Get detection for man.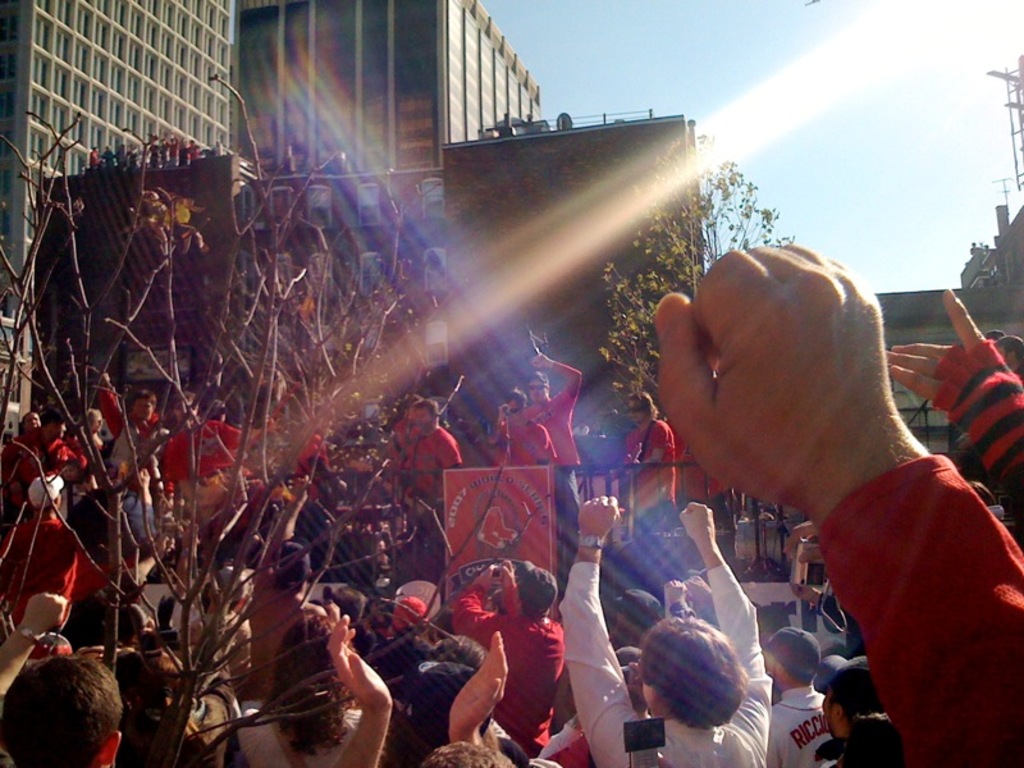
Detection: box=[749, 625, 836, 767].
